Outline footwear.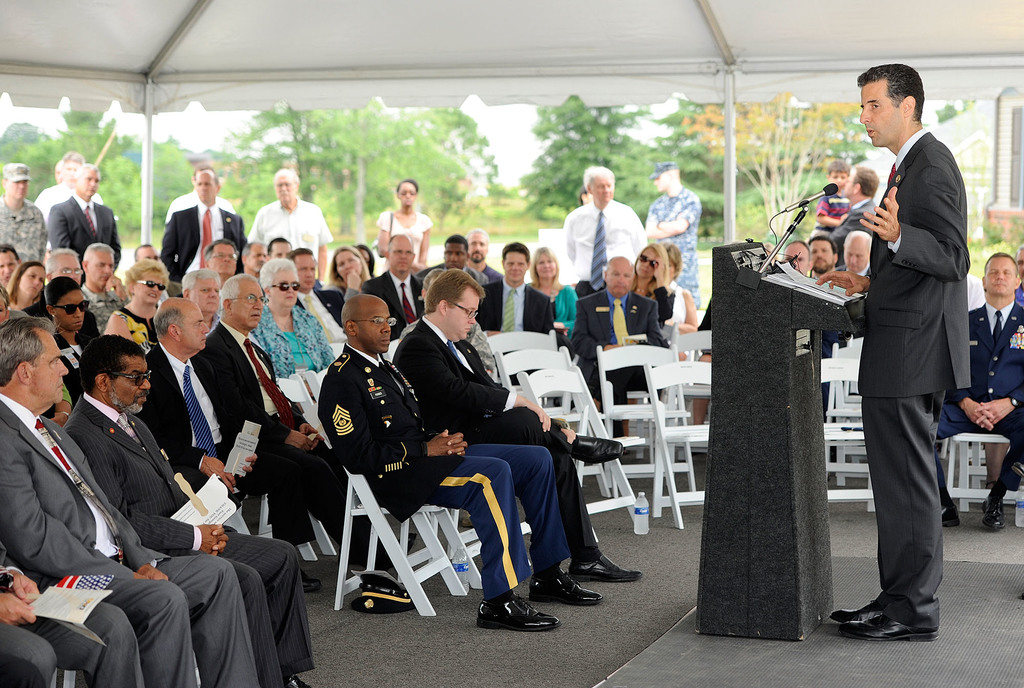
Outline: l=528, t=575, r=598, b=605.
